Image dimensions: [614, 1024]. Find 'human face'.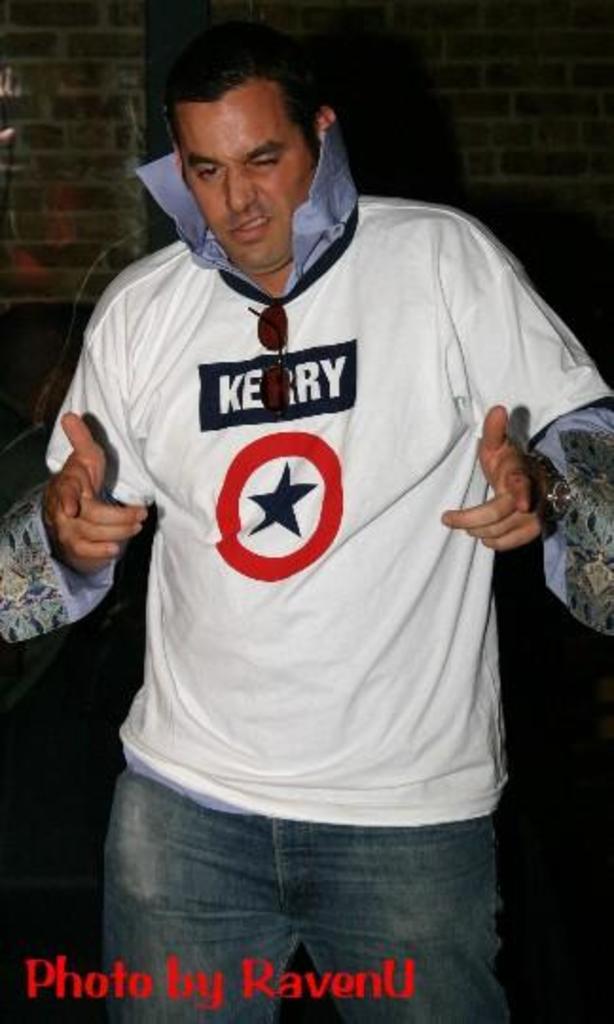
178:76:328:260.
